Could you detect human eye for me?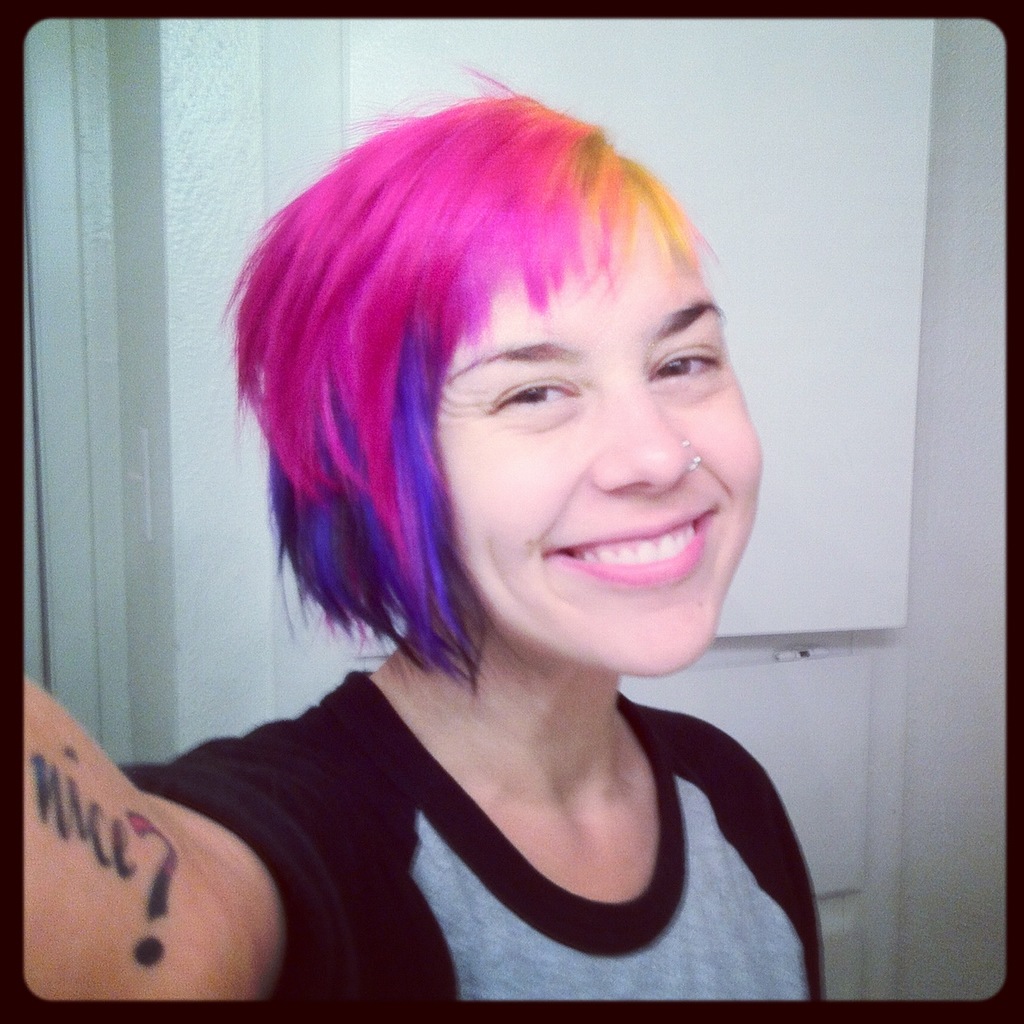
Detection result: (x1=645, y1=331, x2=733, y2=394).
